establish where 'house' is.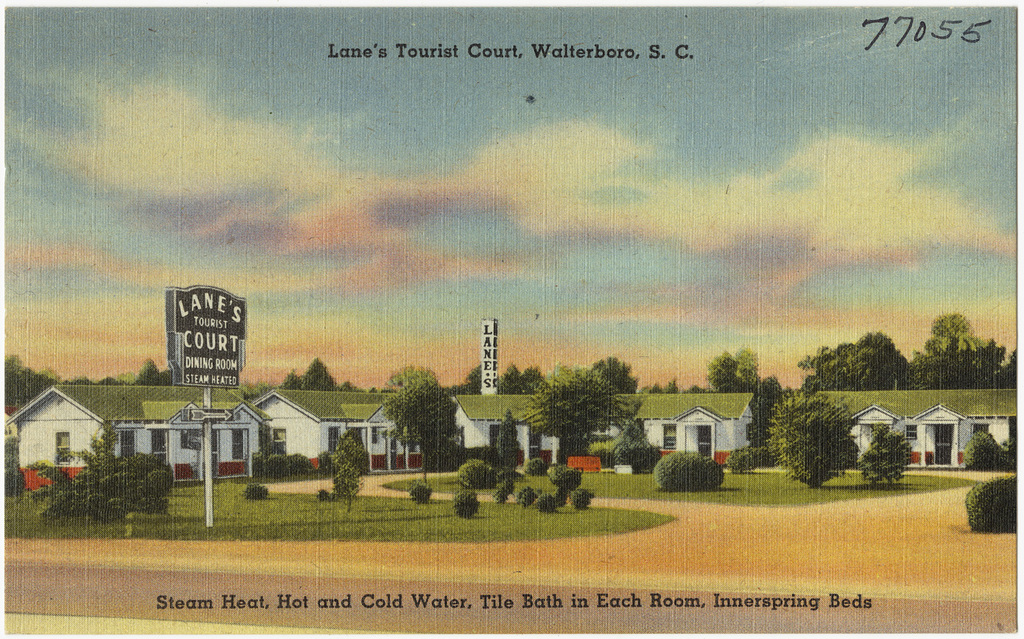
Established at (left=251, top=382, right=430, bottom=470).
